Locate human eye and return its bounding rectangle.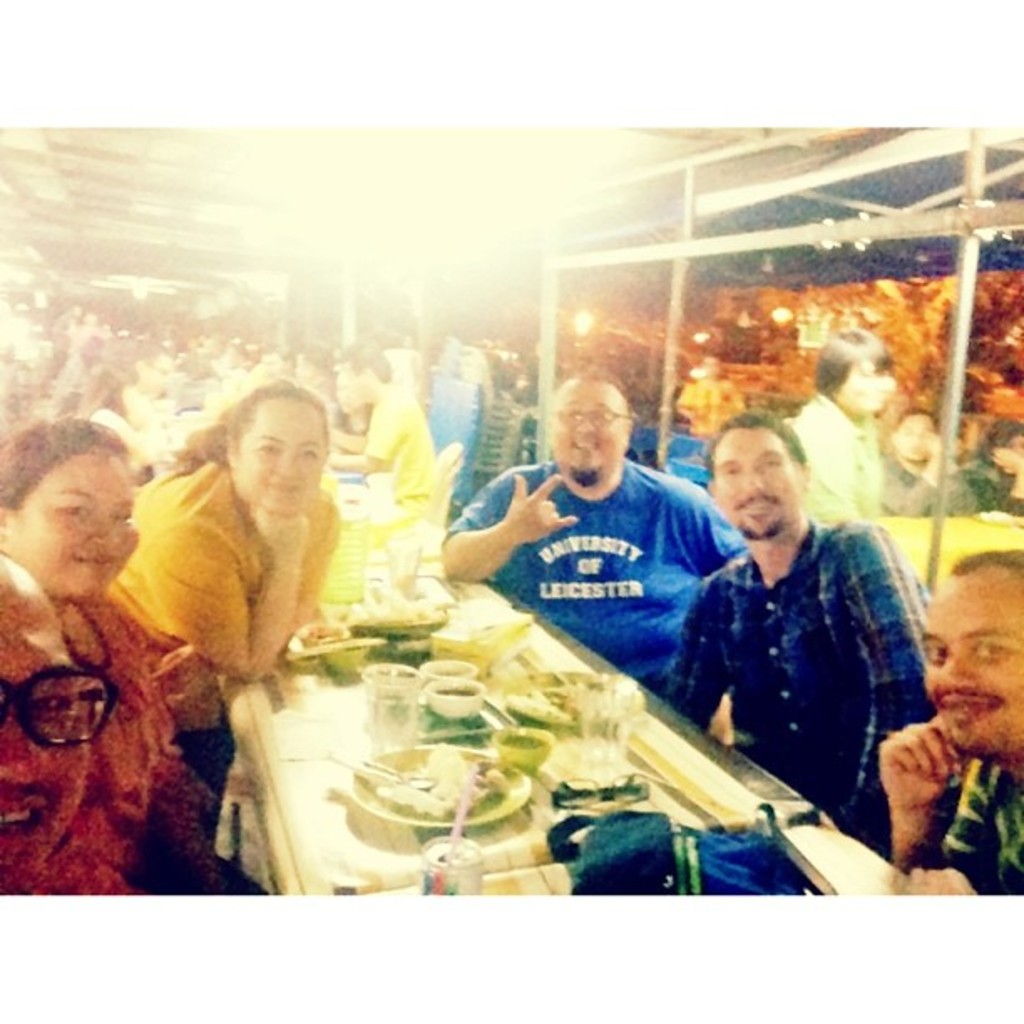
112/504/137/525.
